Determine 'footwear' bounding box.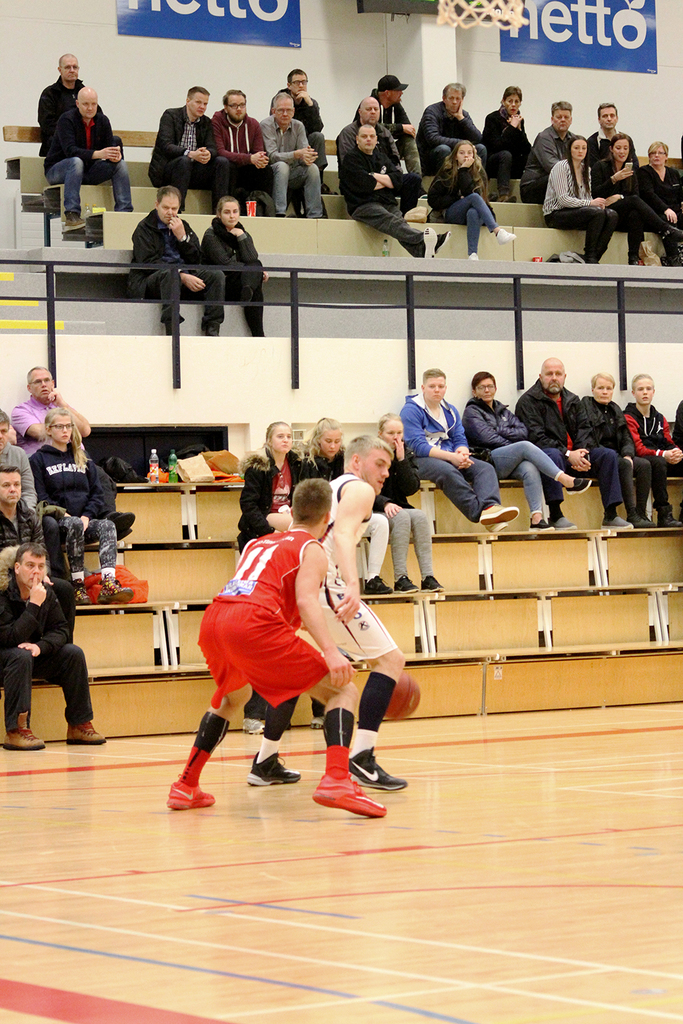
Determined: (529, 517, 555, 532).
